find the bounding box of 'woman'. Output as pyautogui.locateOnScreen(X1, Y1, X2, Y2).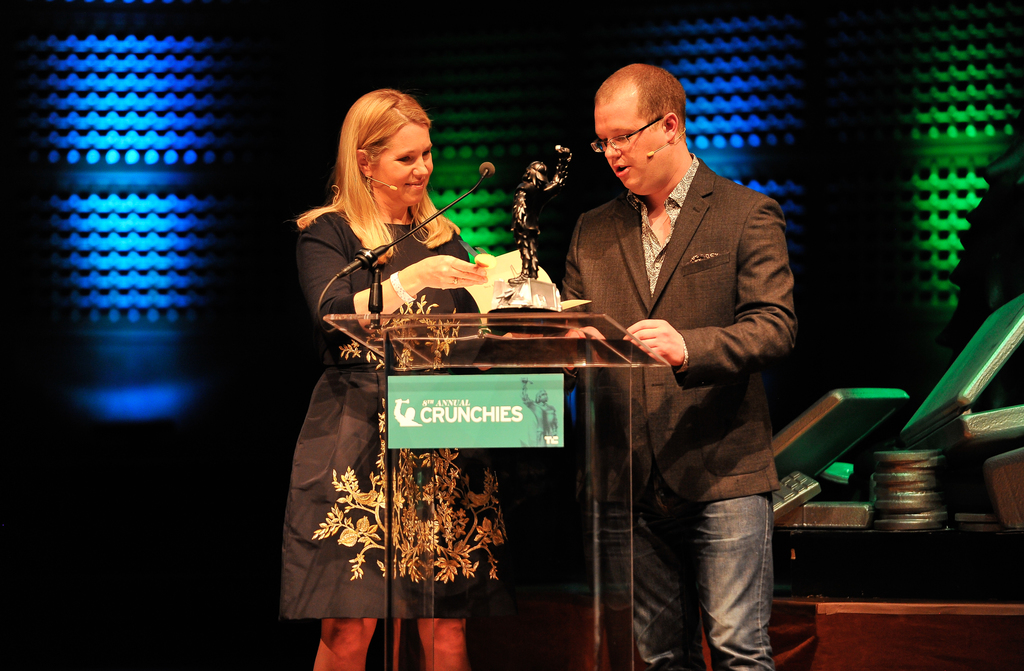
pyautogui.locateOnScreen(280, 84, 487, 618).
